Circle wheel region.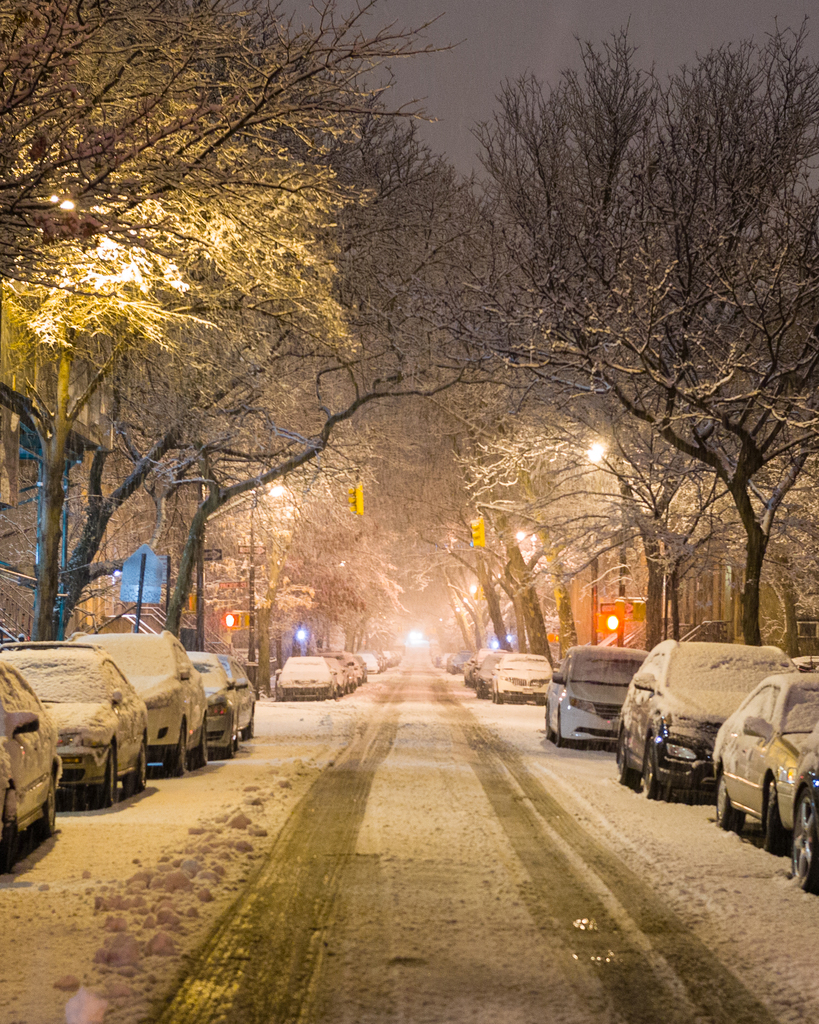
Region: rect(785, 762, 807, 884).
